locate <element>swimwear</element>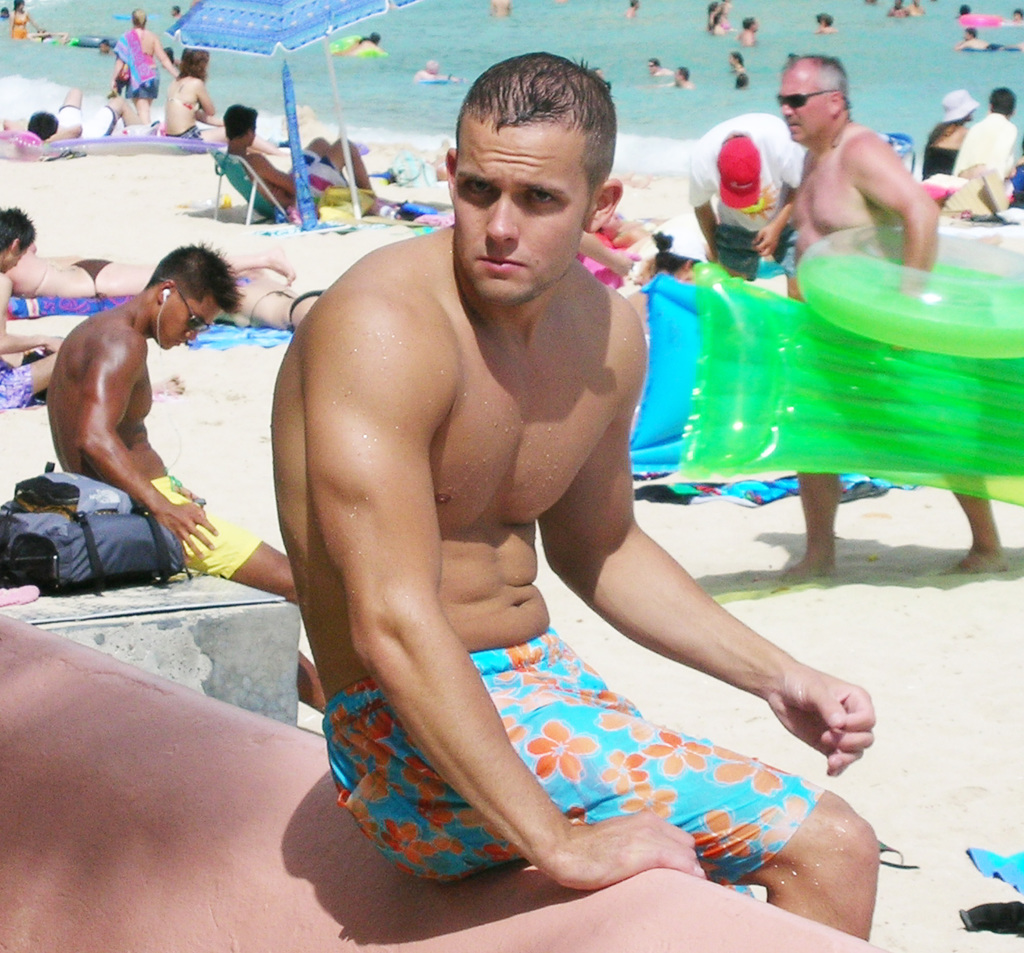
left=147, top=477, right=266, bottom=586
